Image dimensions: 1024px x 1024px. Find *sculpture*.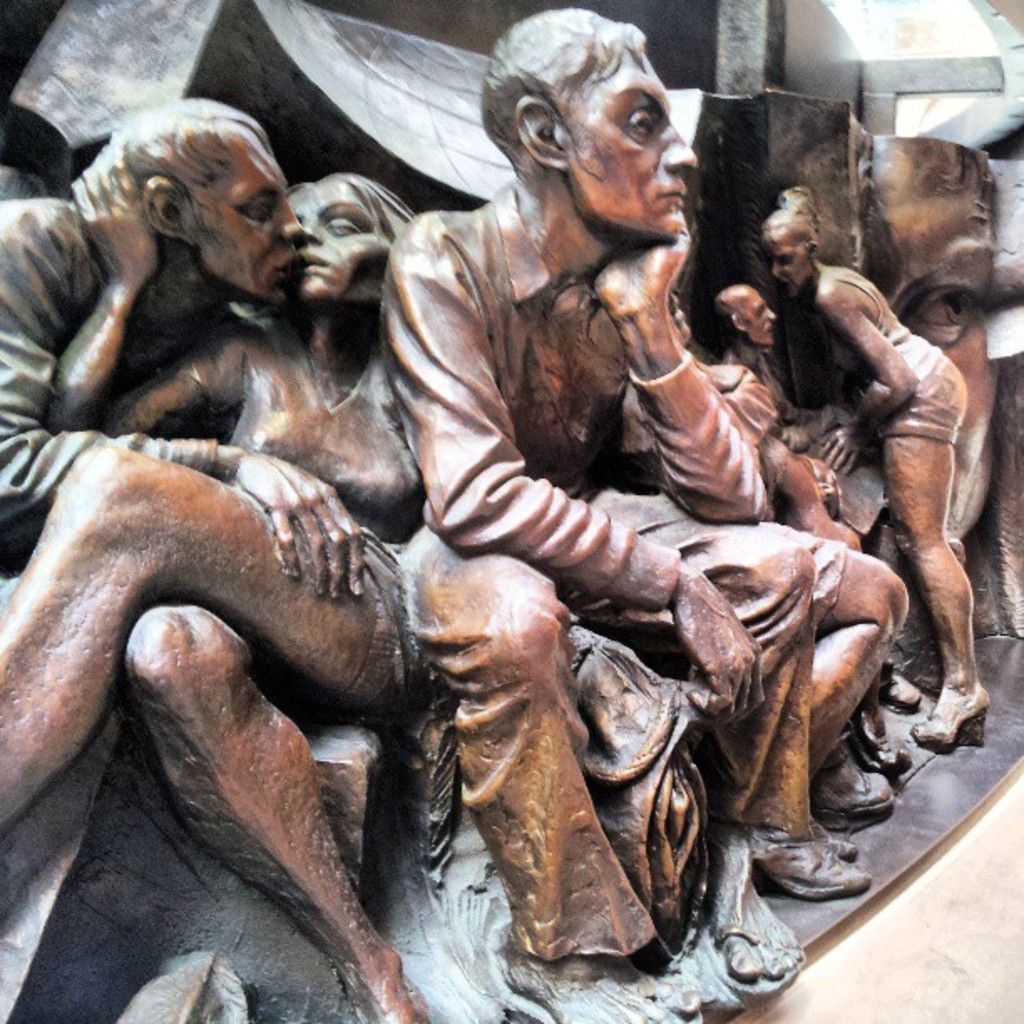
{"left": 684, "top": 269, "right": 924, "bottom": 775}.
